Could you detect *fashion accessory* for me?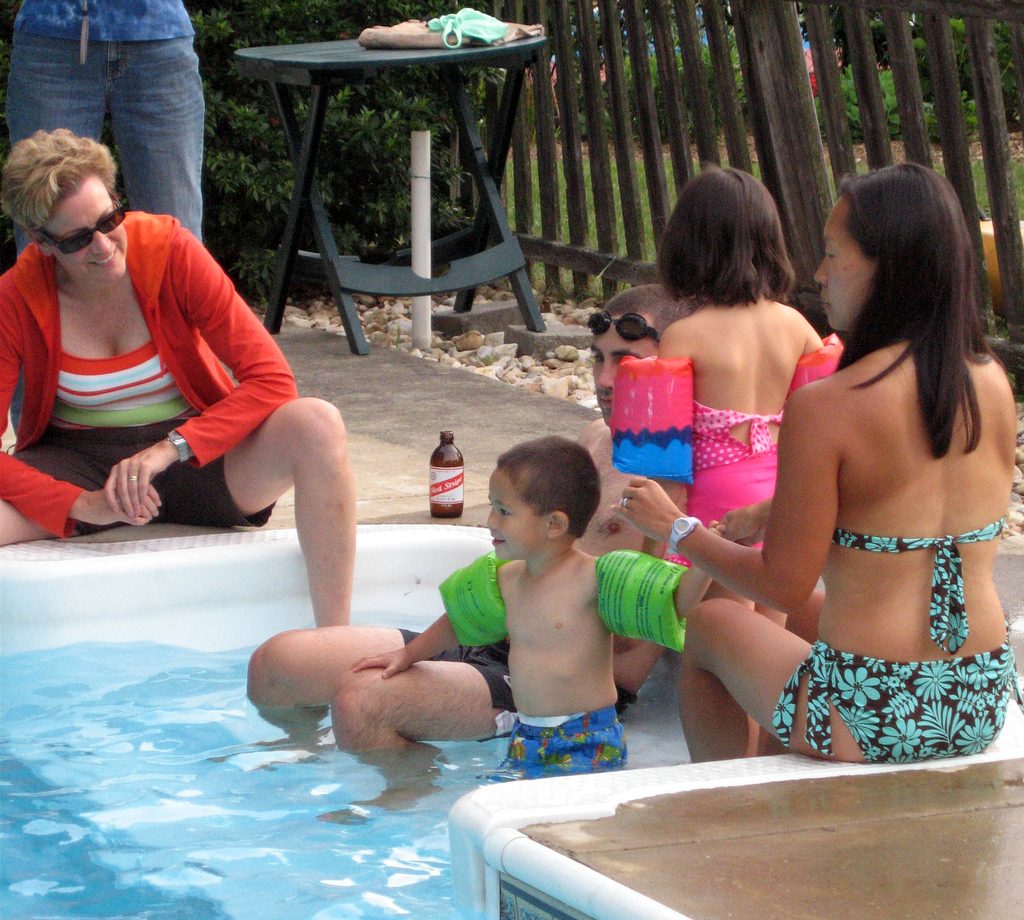
Detection result: [24, 206, 128, 250].
